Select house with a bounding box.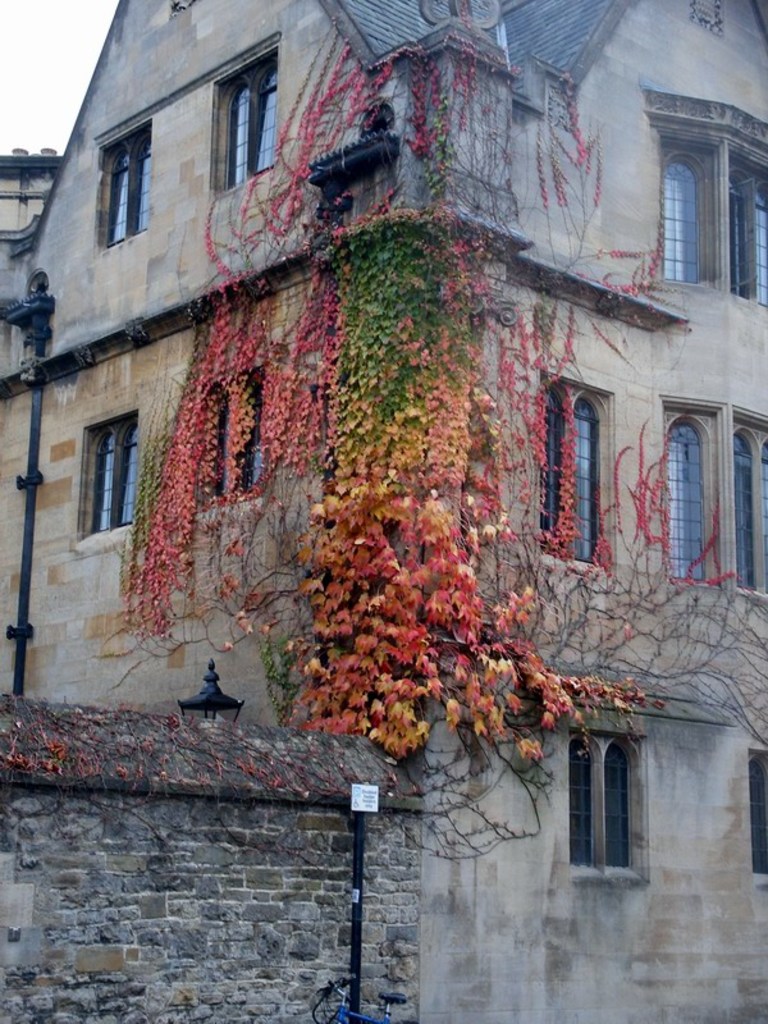
(x1=0, y1=0, x2=767, y2=968).
